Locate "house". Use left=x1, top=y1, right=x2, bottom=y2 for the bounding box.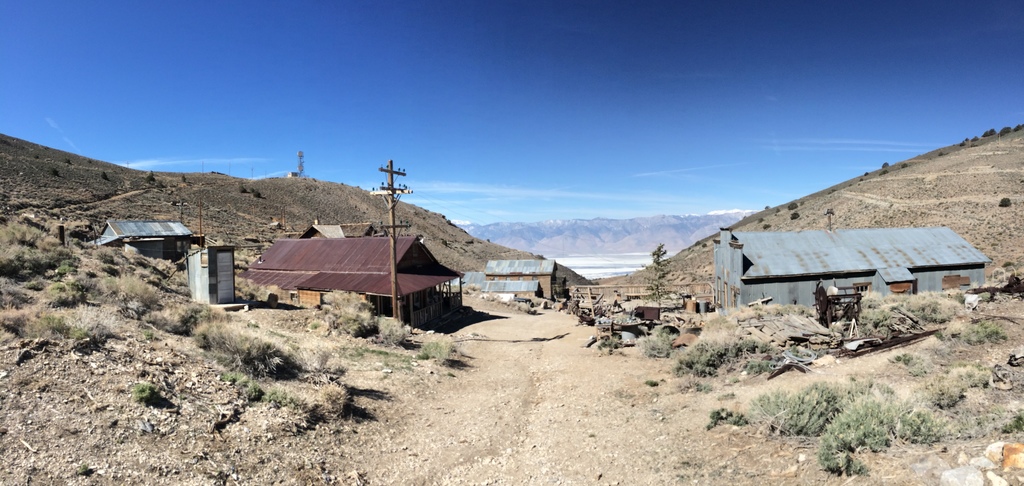
left=238, top=228, right=469, bottom=328.
